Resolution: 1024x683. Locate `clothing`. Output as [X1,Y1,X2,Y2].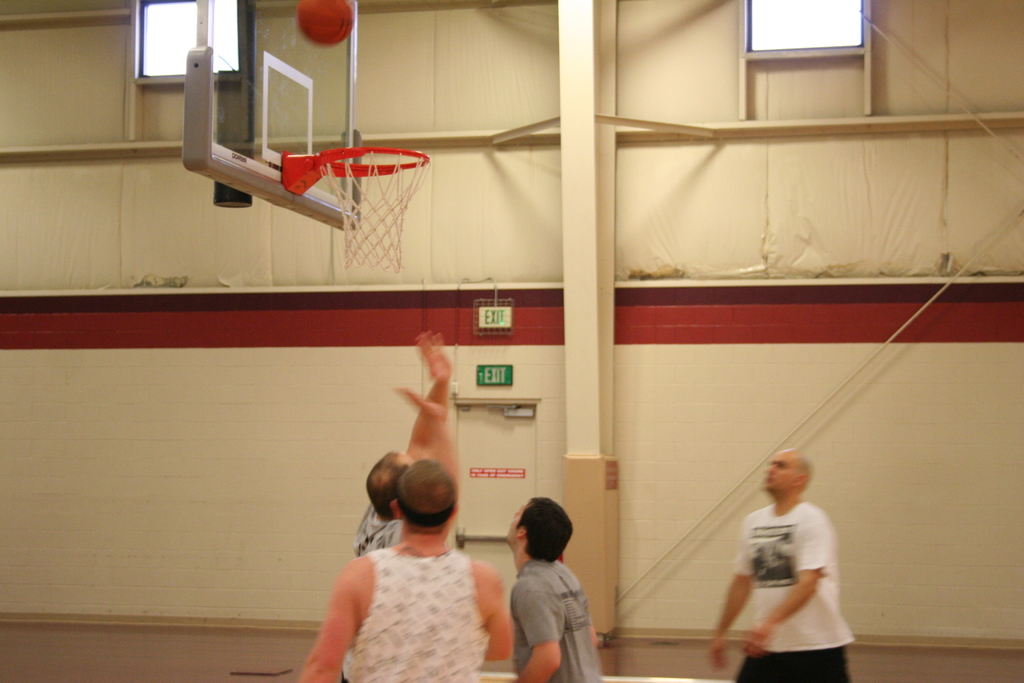
[332,542,502,681].
